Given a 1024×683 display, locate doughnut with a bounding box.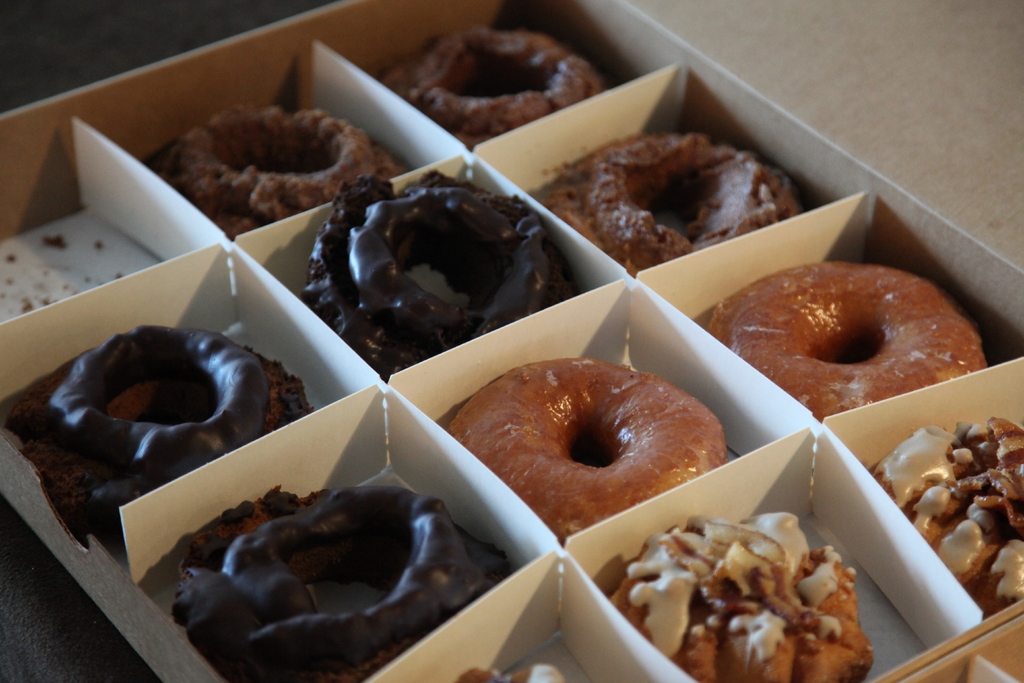
Located: <box>154,89,402,229</box>.
